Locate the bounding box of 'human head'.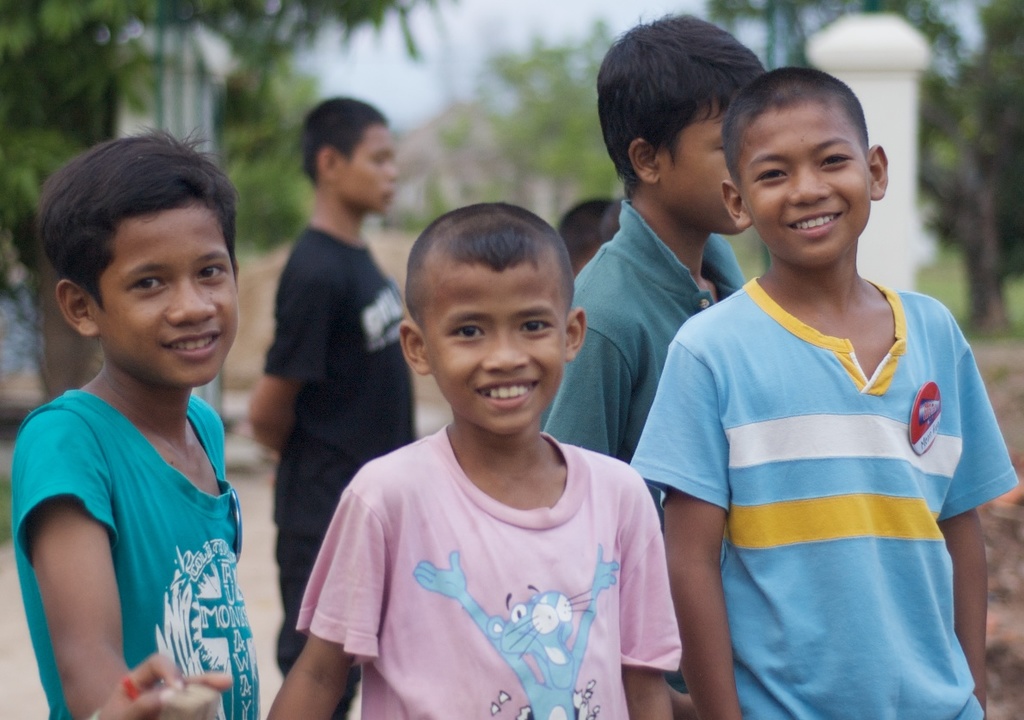
Bounding box: 715, 62, 890, 266.
